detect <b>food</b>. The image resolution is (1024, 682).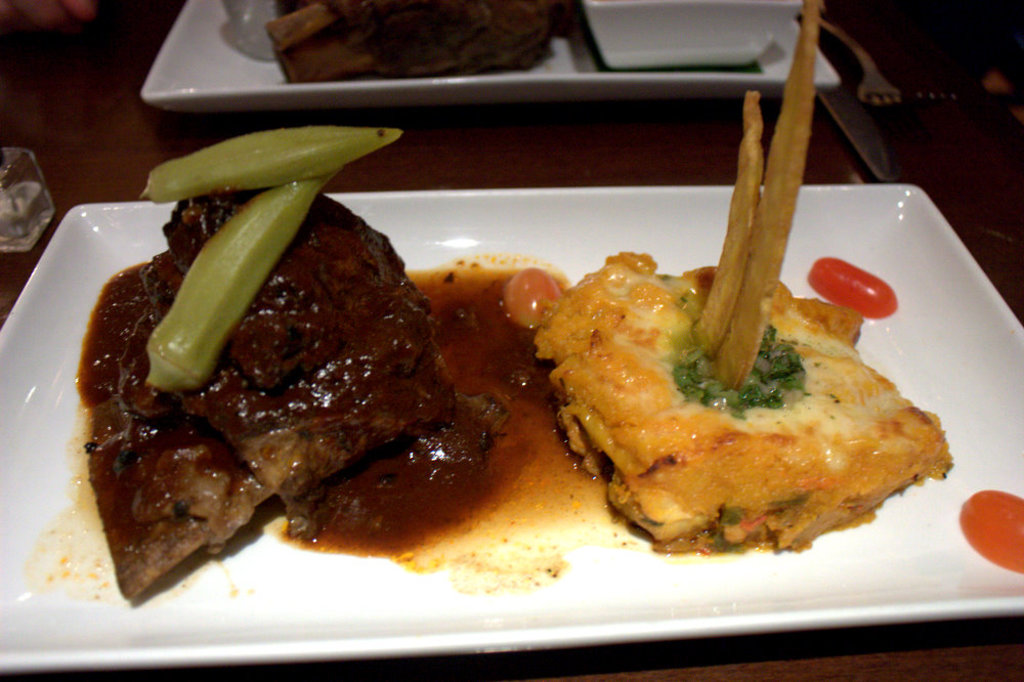
[left=958, top=488, right=1023, bottom=574].
